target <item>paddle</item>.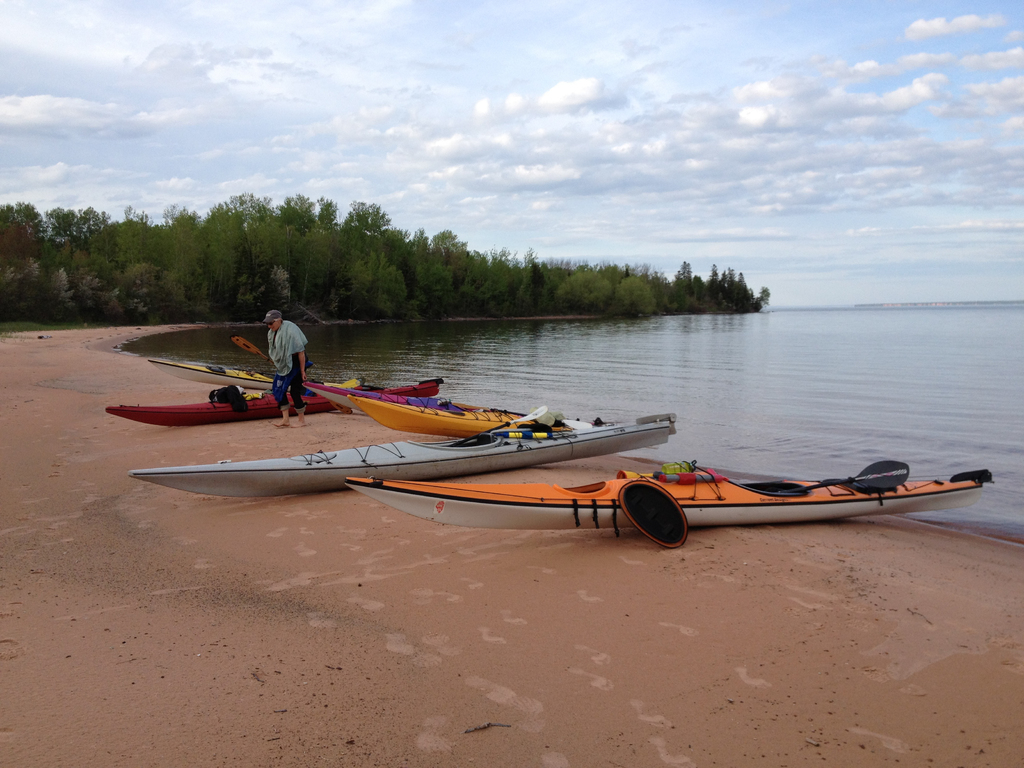
Target region: (left=774, top=460, right=910, bottom=493).
